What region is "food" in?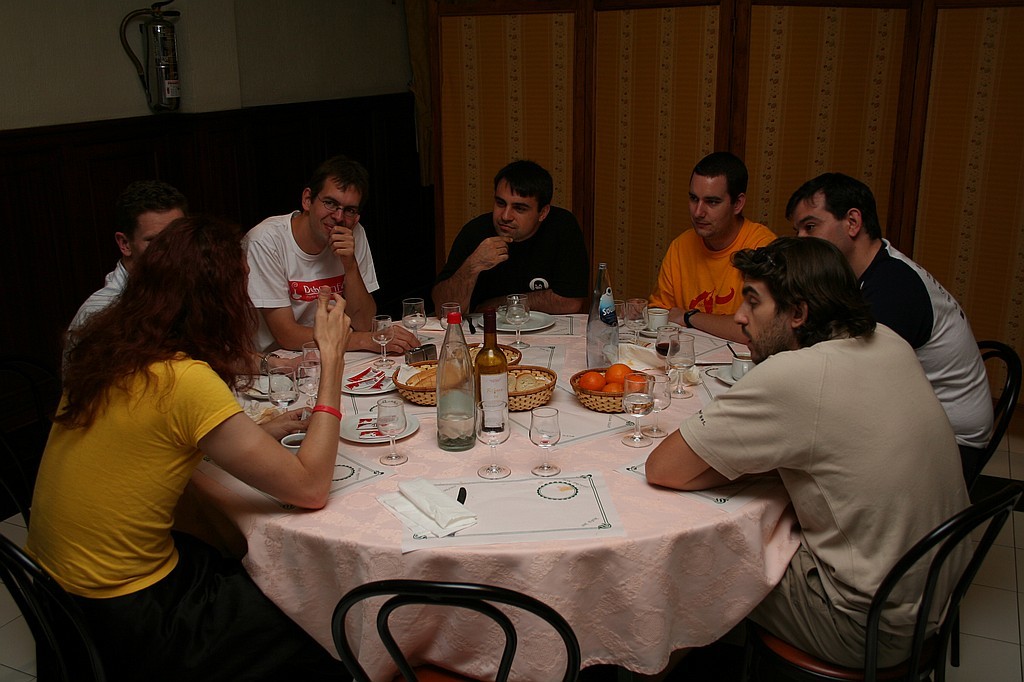
region(415, 369, 436, 390).
